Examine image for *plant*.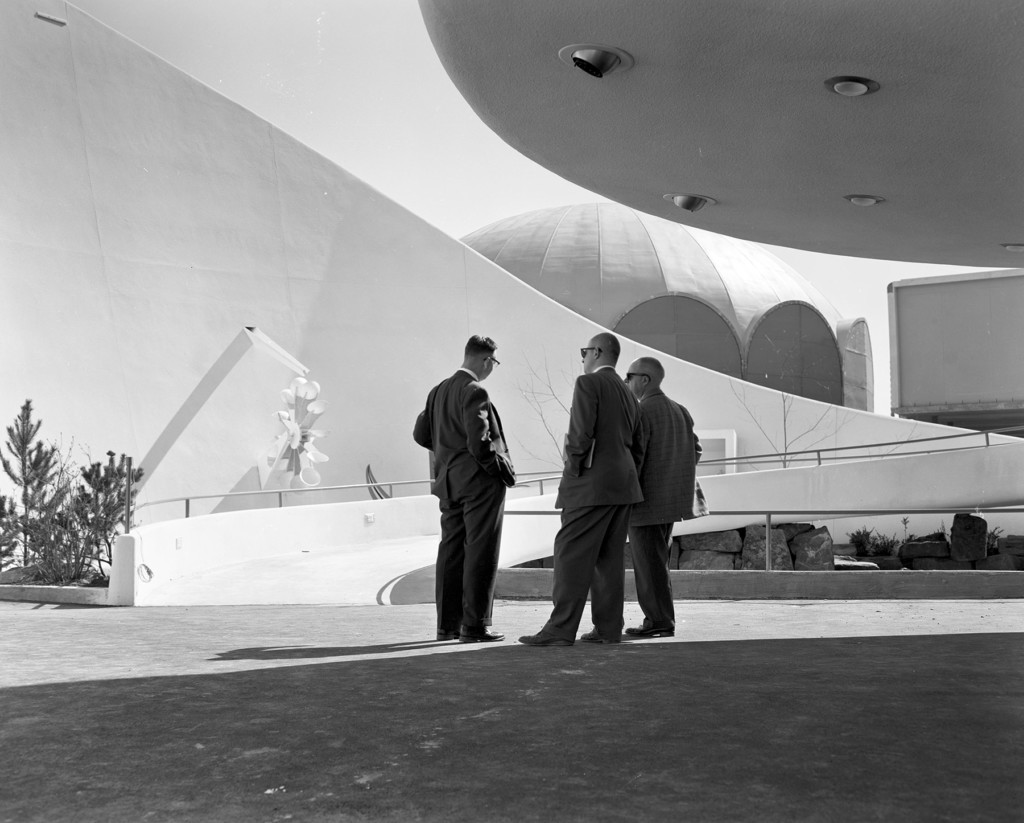
Examination result: region(515, 339, 584, 472).
